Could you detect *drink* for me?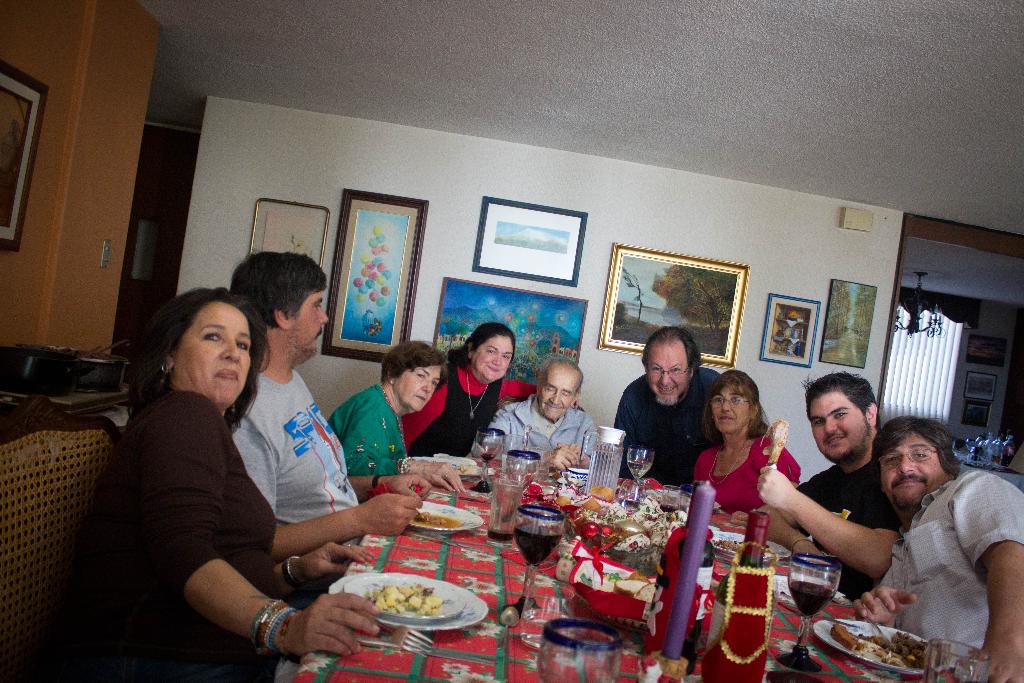
Detection result: 616 492 646 514.
